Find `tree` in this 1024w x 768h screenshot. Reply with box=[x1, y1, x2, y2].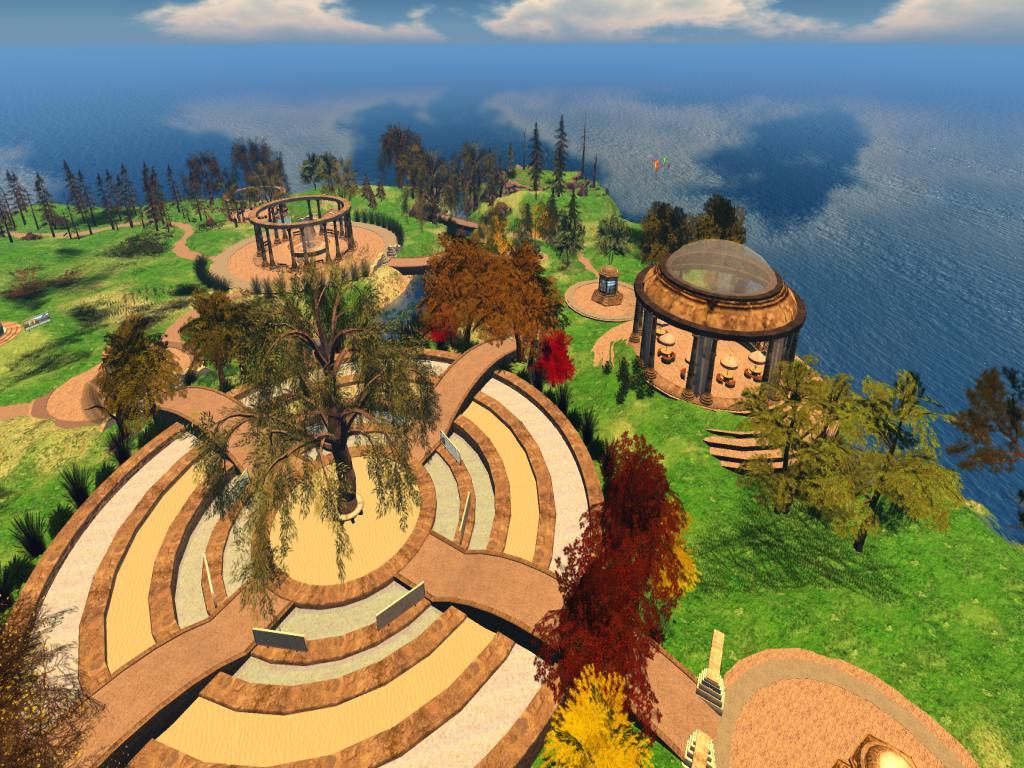
box=[90, 314, 171, 430].
